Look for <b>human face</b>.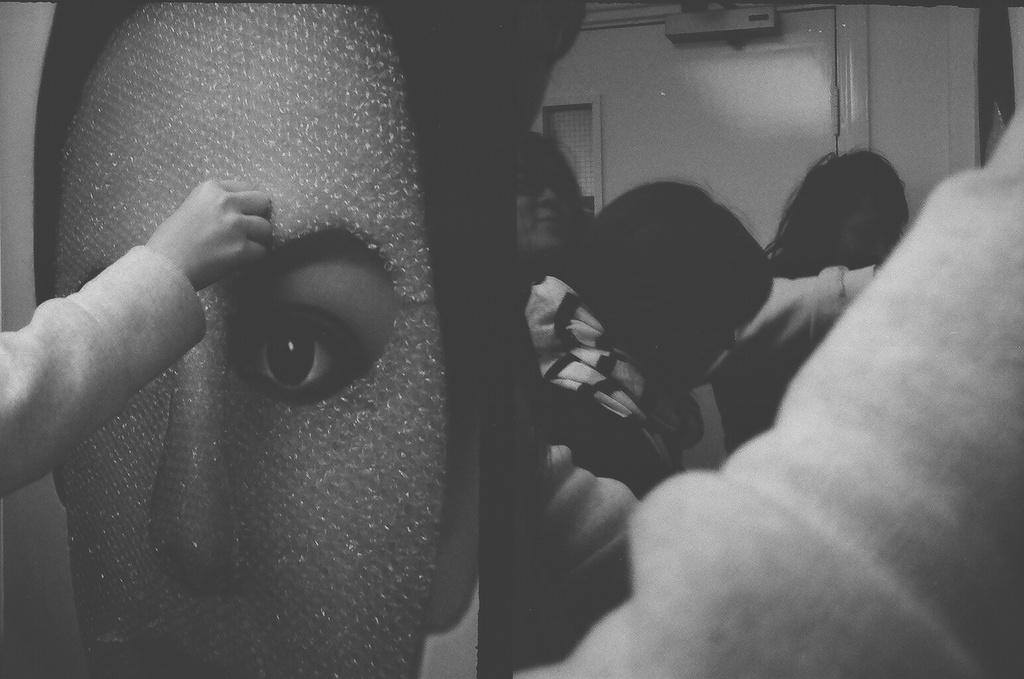
Found: (left=515, top=148, right=573, bottom=253).
